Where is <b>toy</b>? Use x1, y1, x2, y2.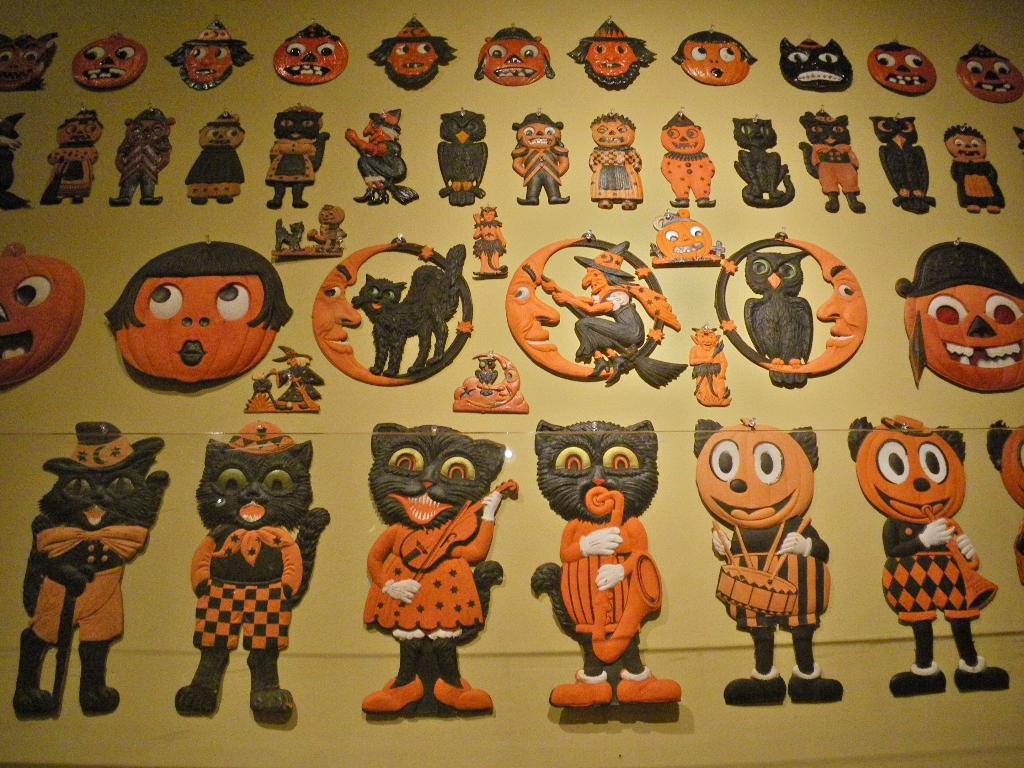
166, 420, 344, 723.
